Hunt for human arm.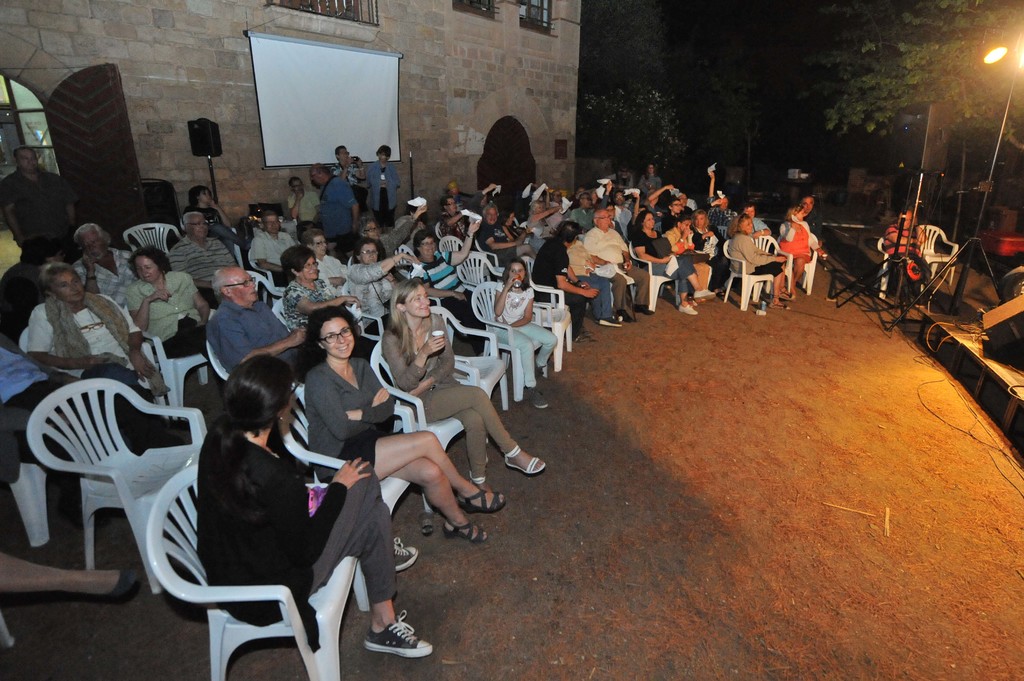
Hunted down at 587:249:614:271.
